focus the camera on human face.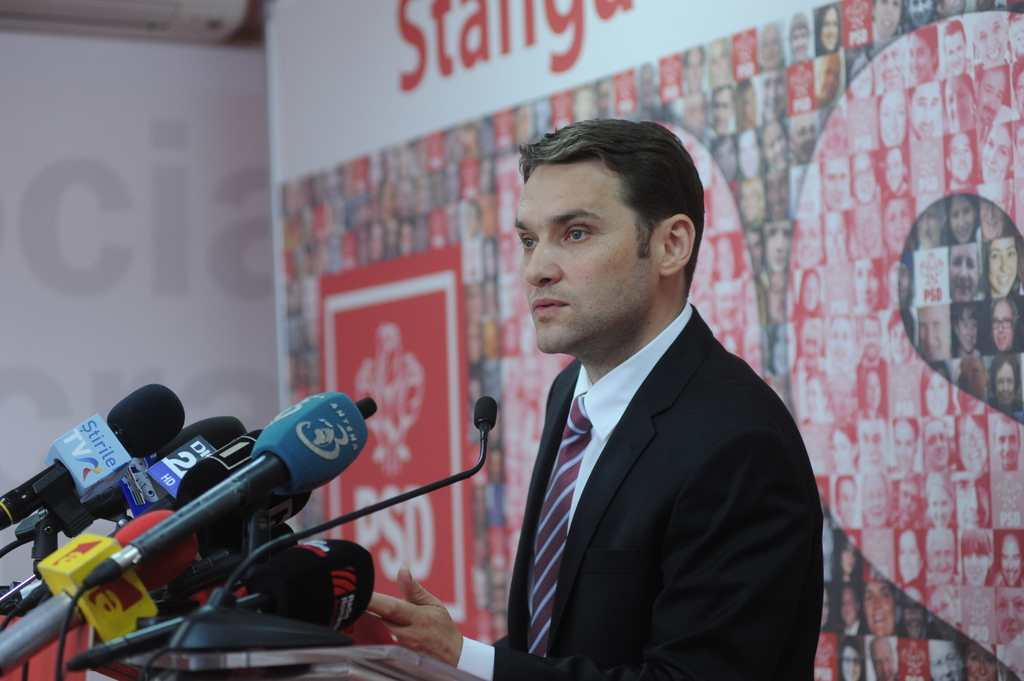
Focus region: (860,472,887,524).
